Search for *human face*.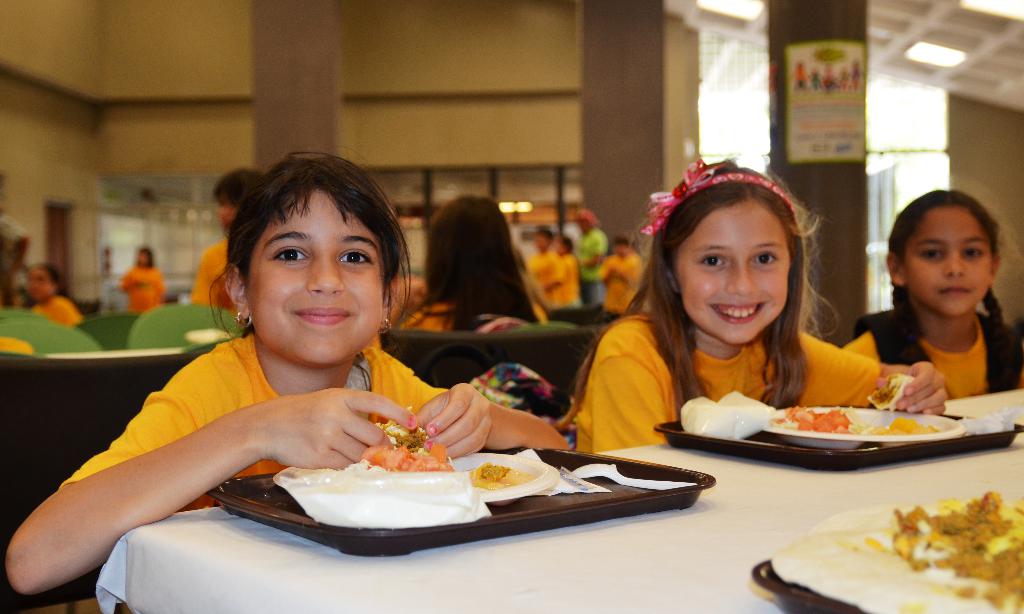
Found at select_region(246, 186, 381, 364).
